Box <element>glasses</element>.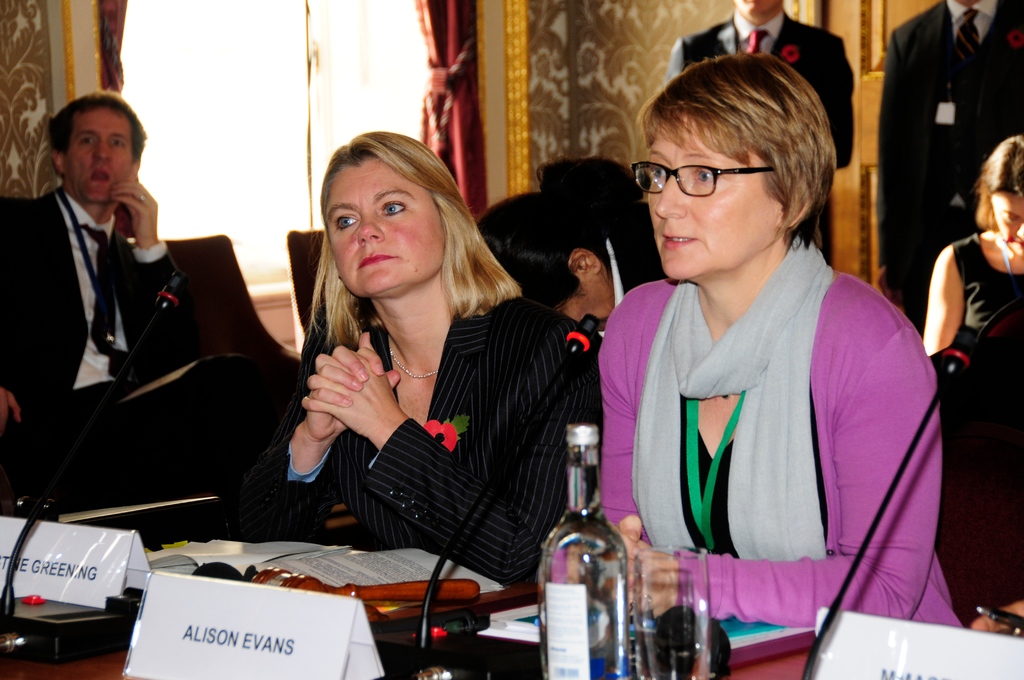
638,146,779,197.
